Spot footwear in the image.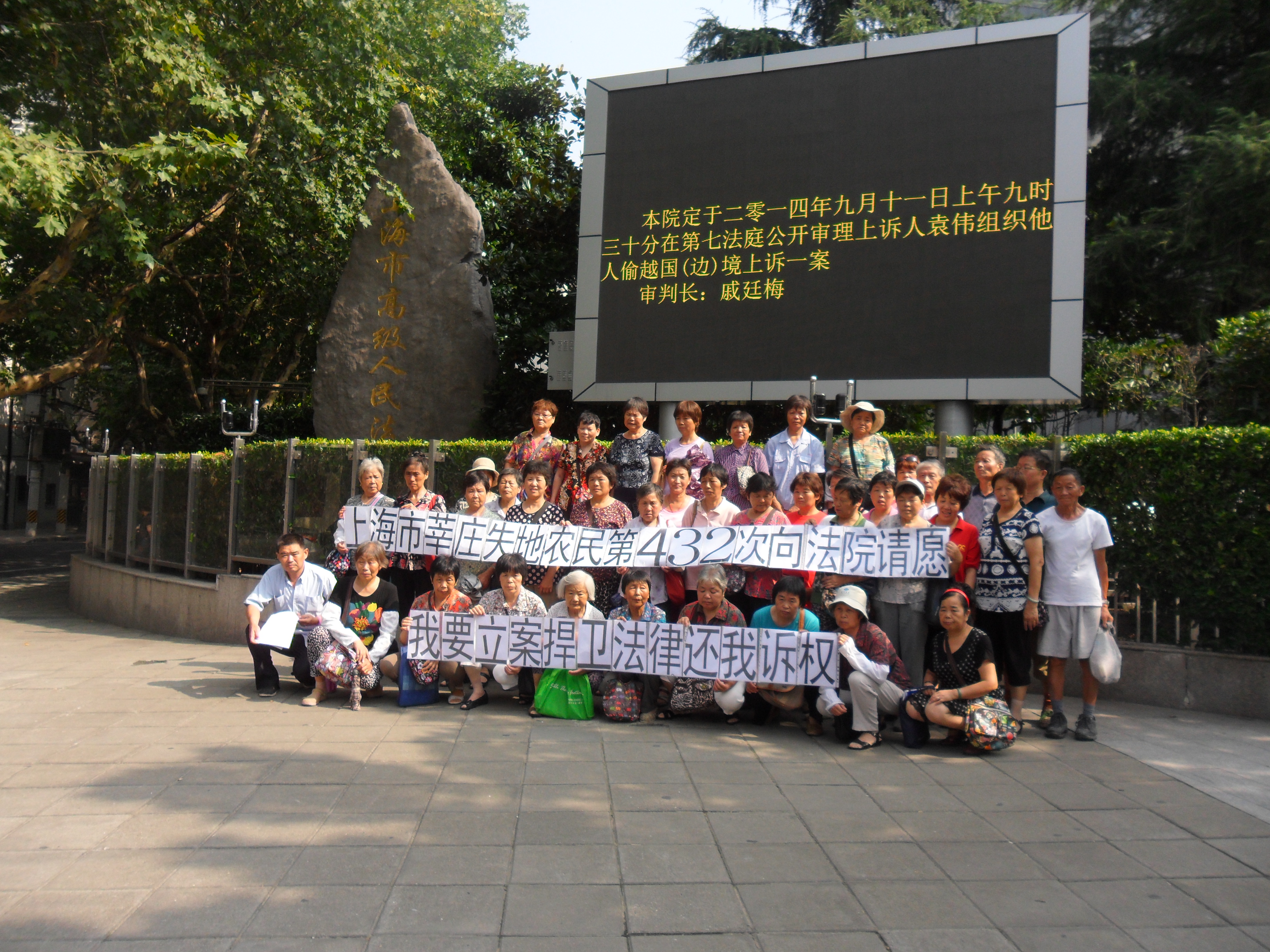
footwear found at 276 214 283 220.
